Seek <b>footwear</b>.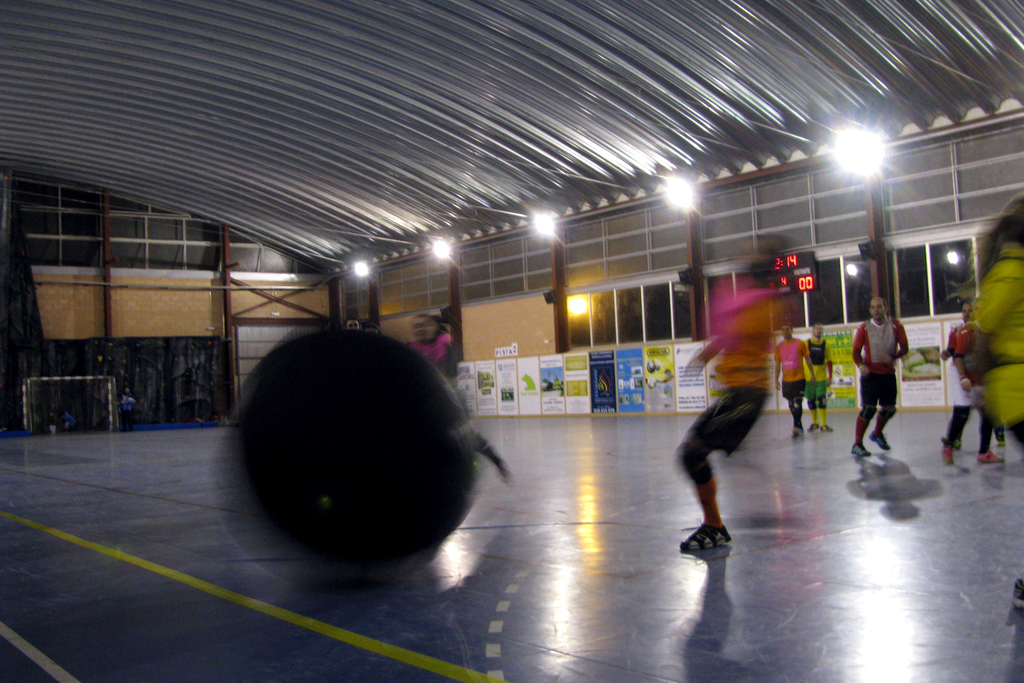
box=[975, 448, 1000, 465].
